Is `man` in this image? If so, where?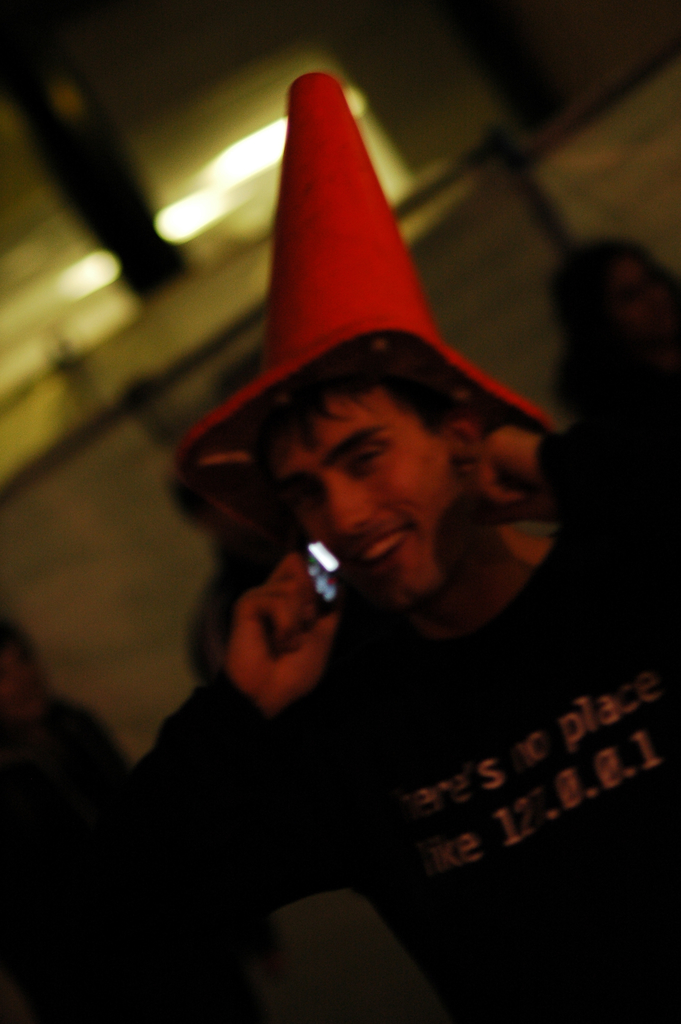
Yes, at bbox=[120, 317, 680, 1023].
